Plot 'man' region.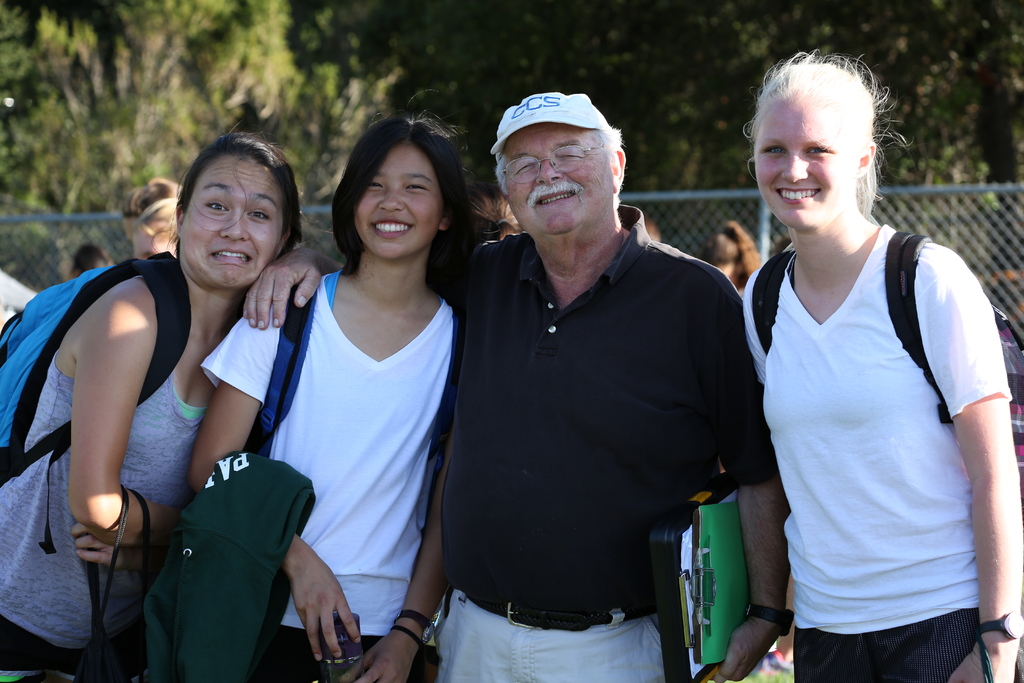
Plotted at locate(242, 85, 781, 680).
